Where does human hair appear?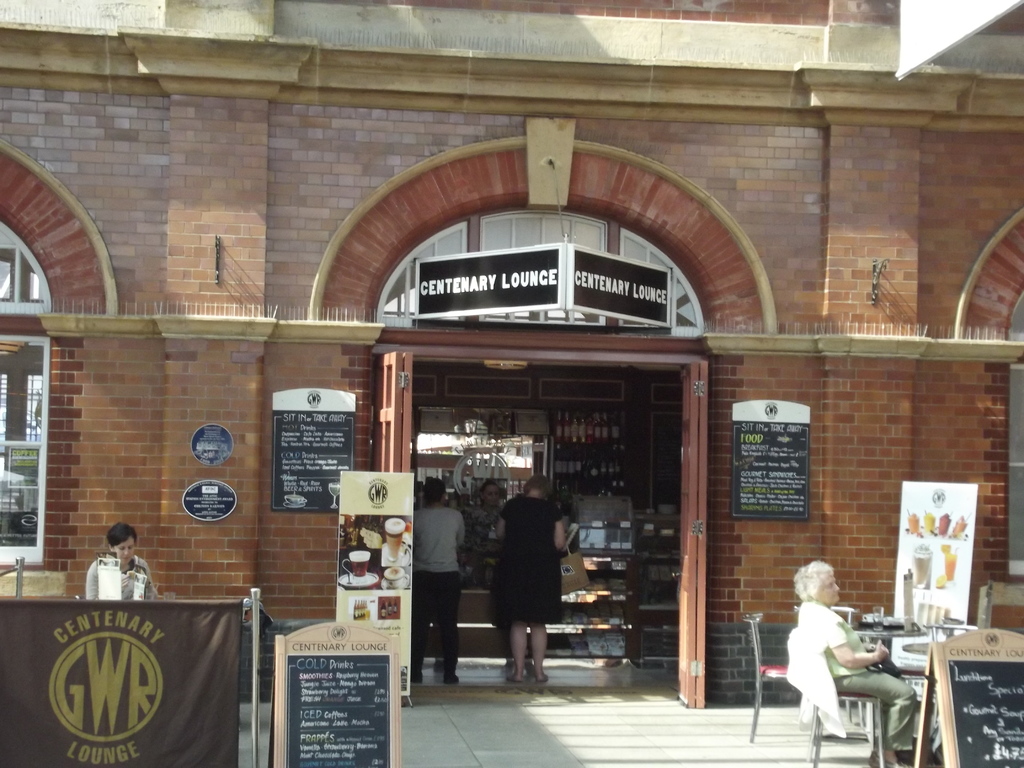
Appears at 106, 521, 138, 549.
